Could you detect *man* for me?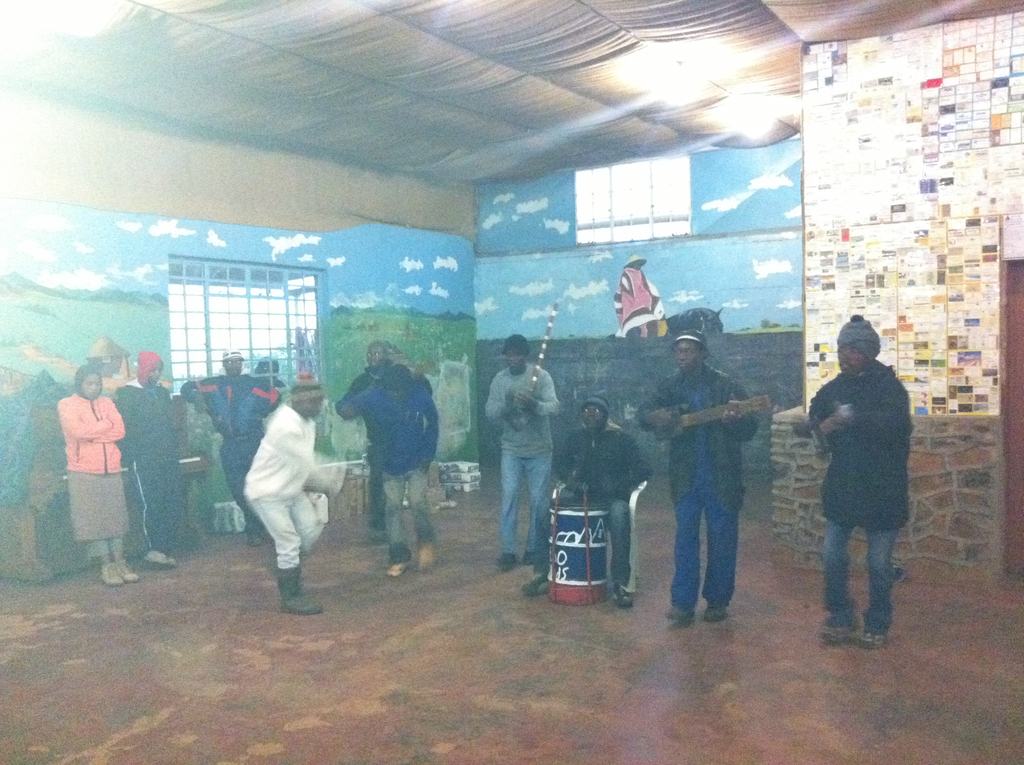
Detection result: l=333, t=339, r=403, b=537.
